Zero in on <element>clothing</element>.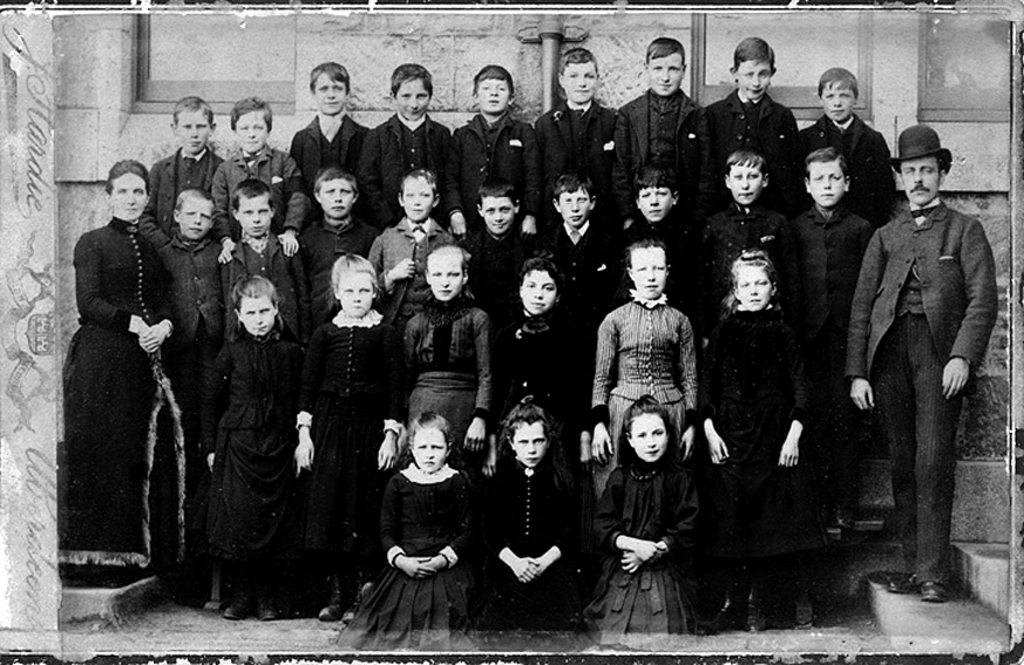
Zeroed in: bbox(533, 220, 622, 312).
